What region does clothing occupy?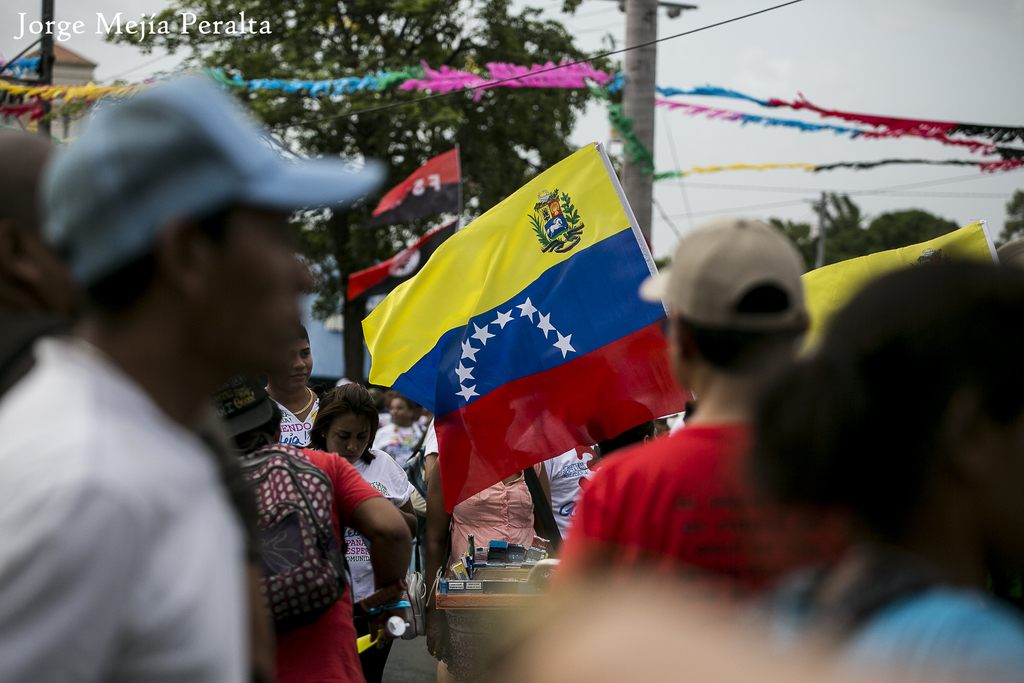
rect(369, 414, 422, 470).
